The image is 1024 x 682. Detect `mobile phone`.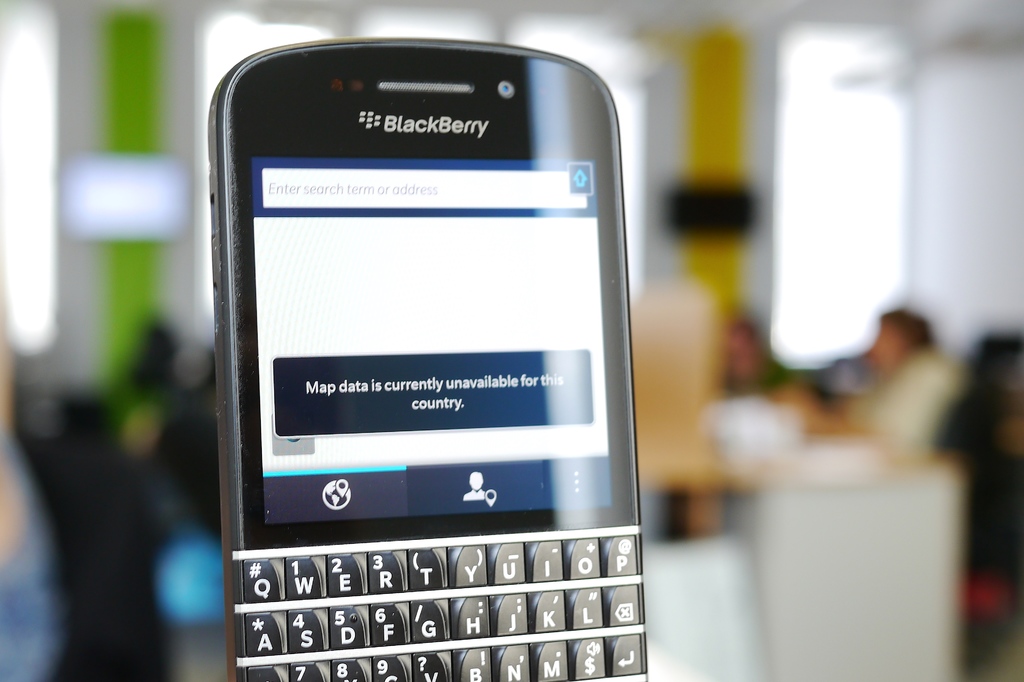
Detection: (x1=196, y1=28, x2=652, y2=681).
